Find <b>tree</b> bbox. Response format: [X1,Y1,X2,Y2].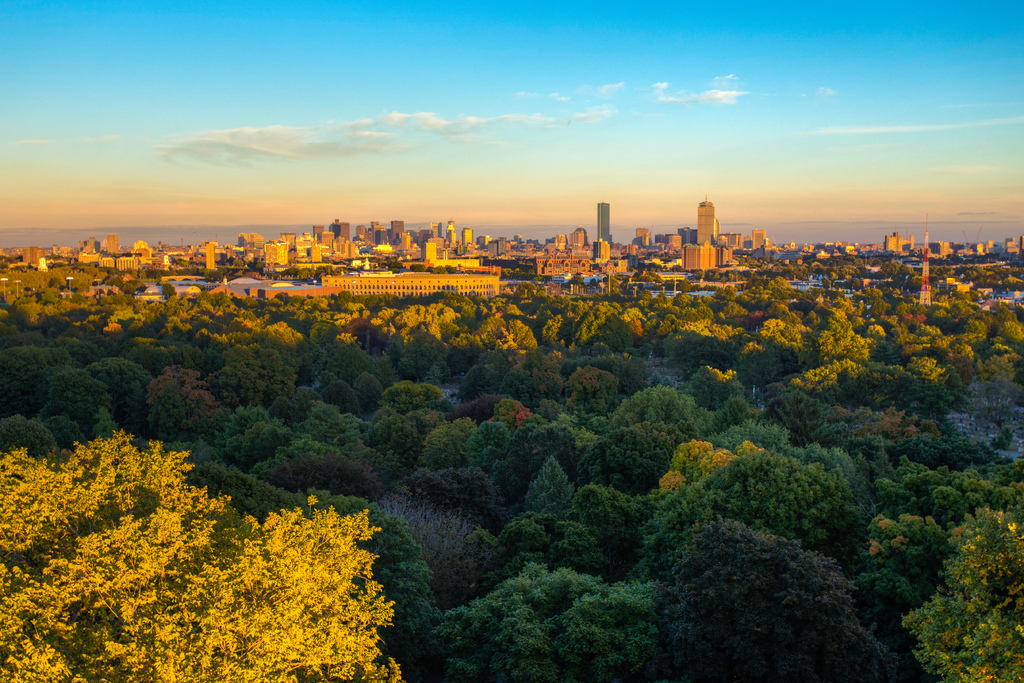
[417,569,695,682].
